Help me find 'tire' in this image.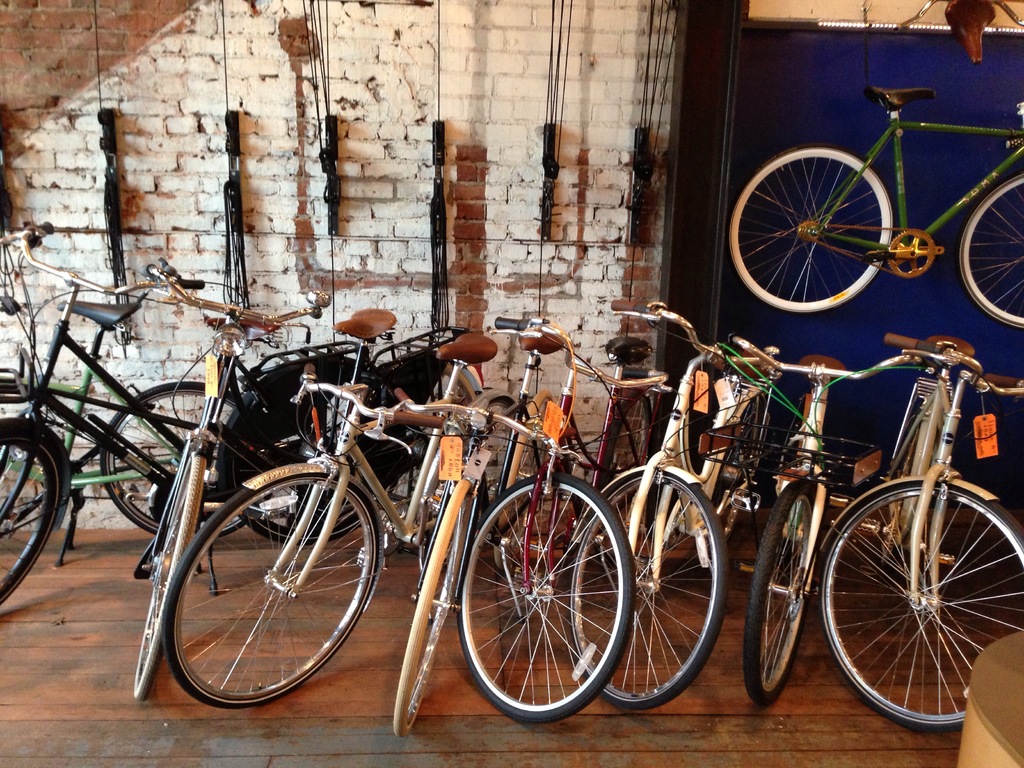
Found it: left=879, top=404, right=922, bottom=568.
